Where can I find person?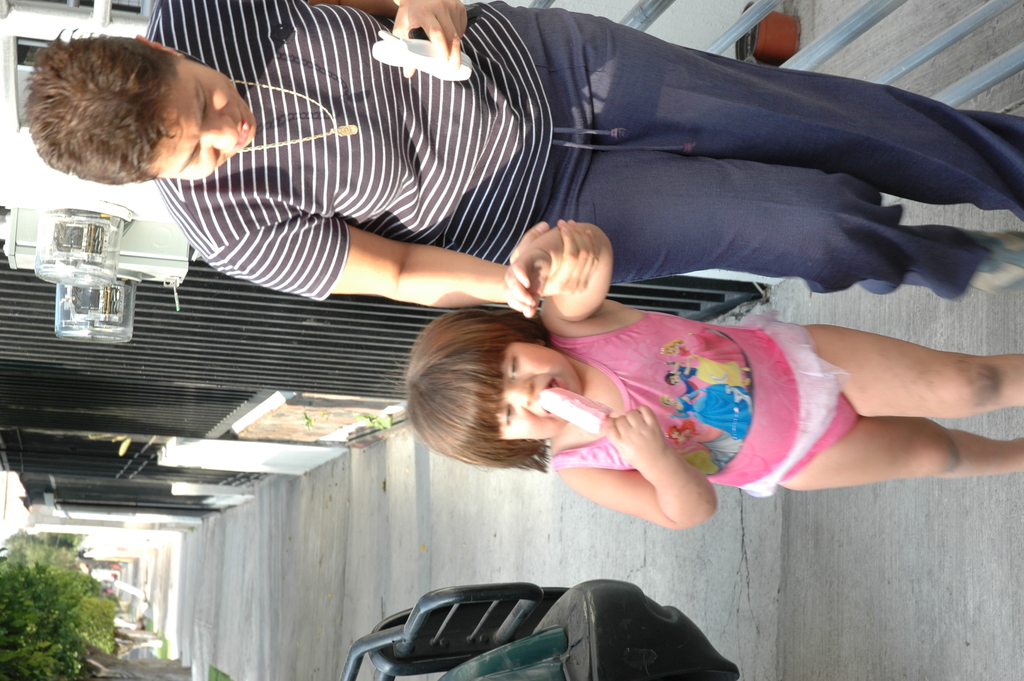
You can find it at detection(404, 222, 1023, 529).
